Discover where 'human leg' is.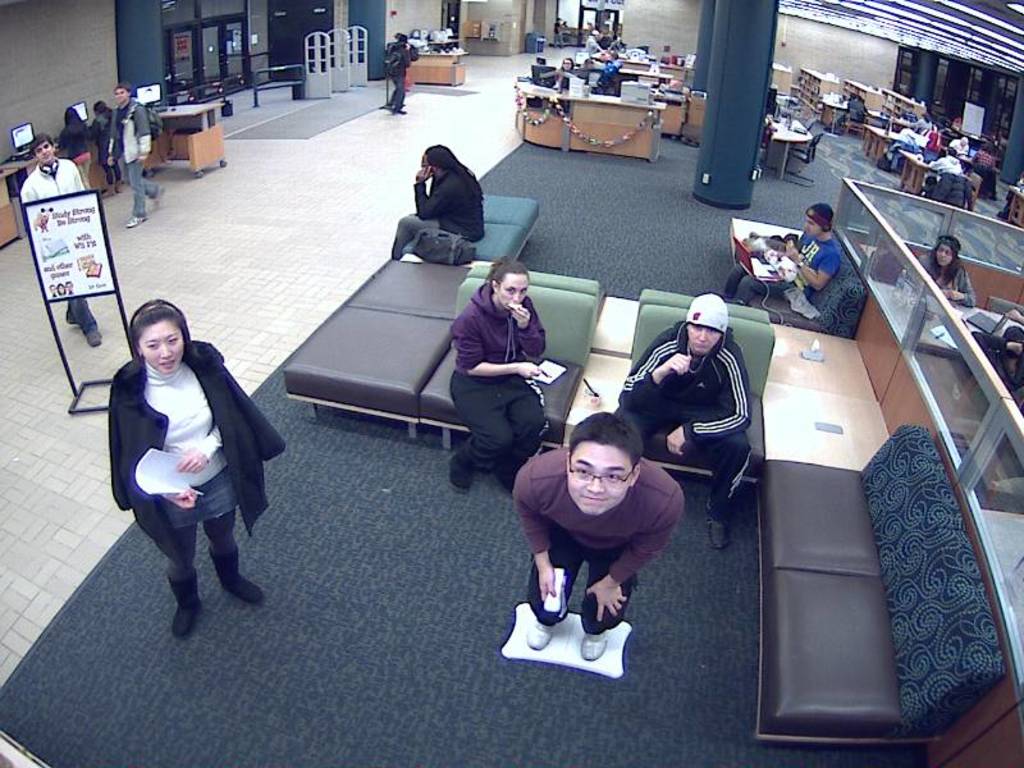
Discovered at region(447, 374, 503, 488).
